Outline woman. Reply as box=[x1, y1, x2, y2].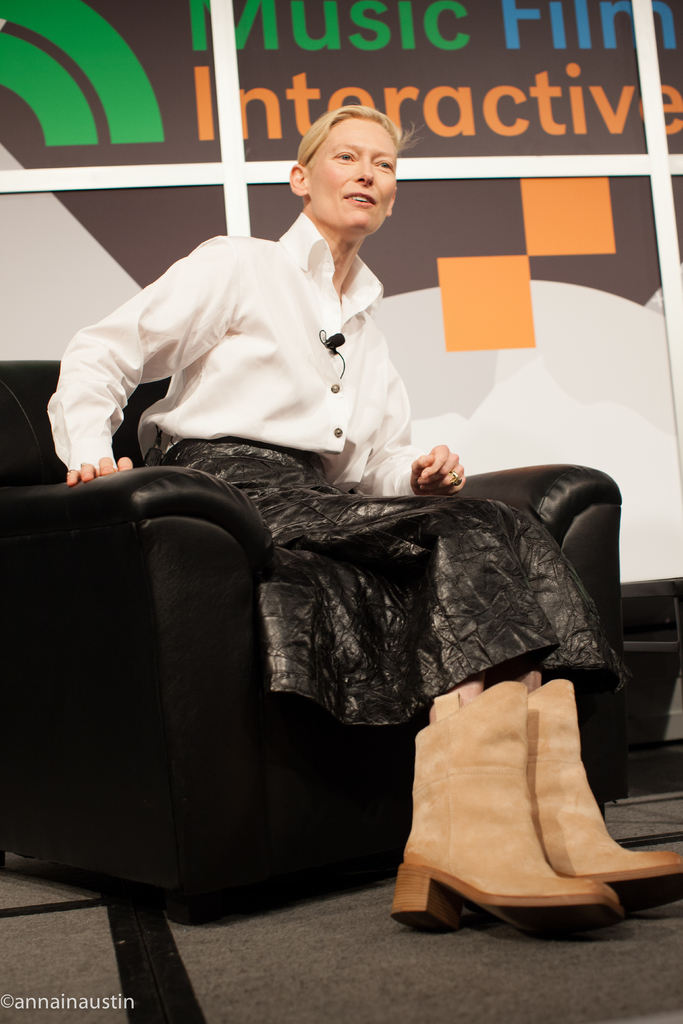
box=[44, 100, 682, 940].
